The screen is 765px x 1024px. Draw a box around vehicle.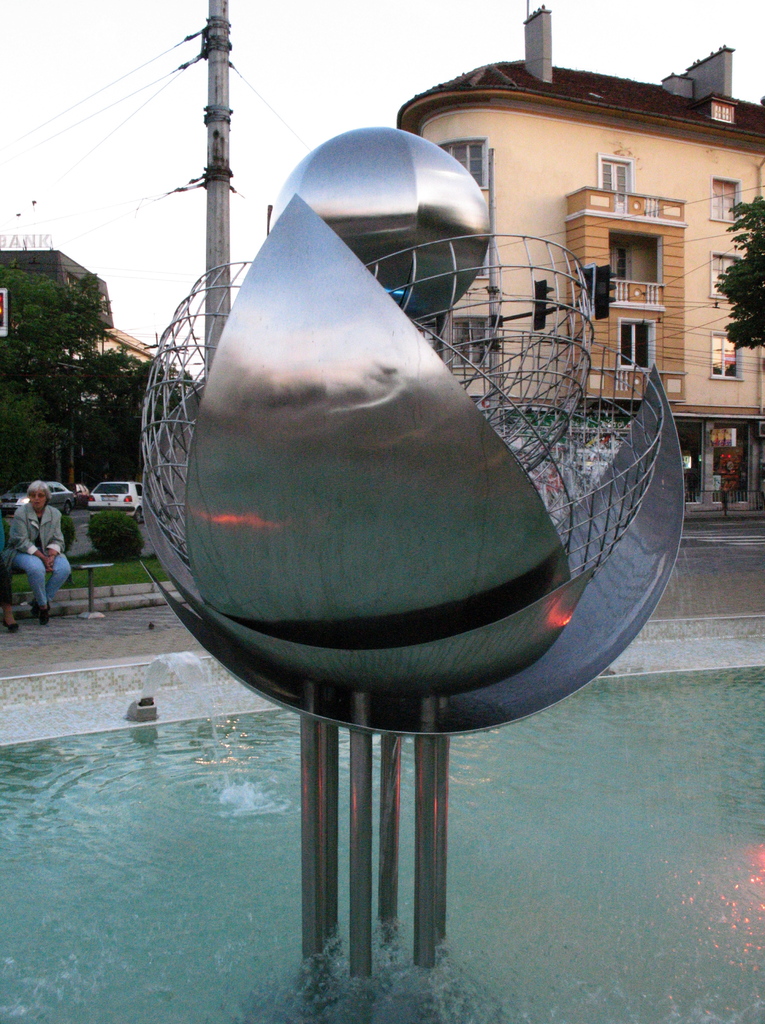
<bbox>4, 481, 81, 519</bbox>.
